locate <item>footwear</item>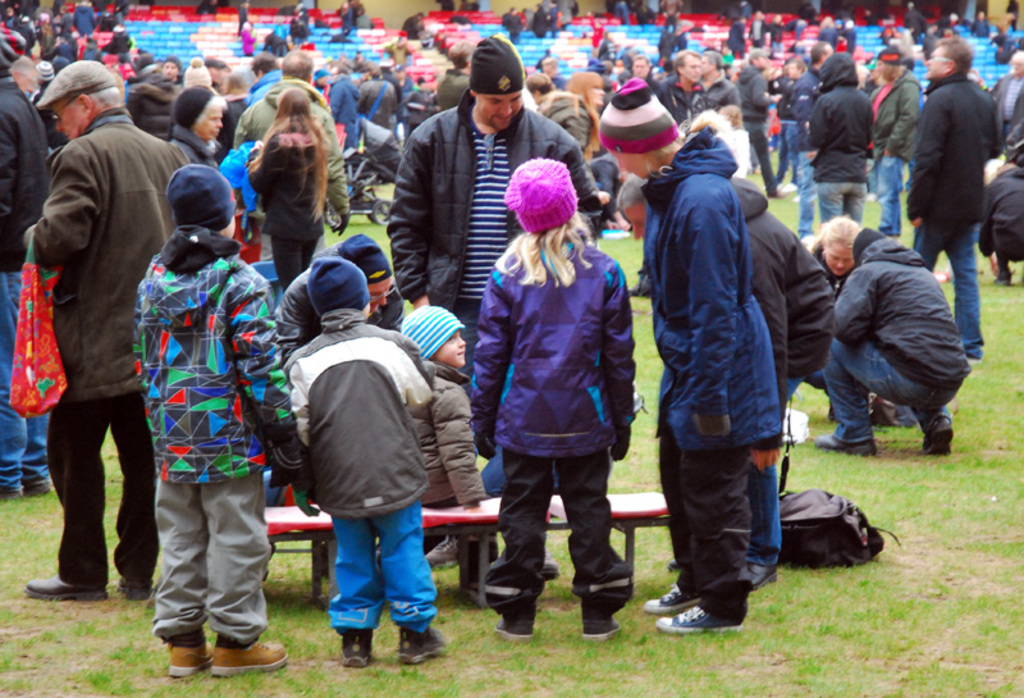
bbox=(393, 628, 452, 665)
